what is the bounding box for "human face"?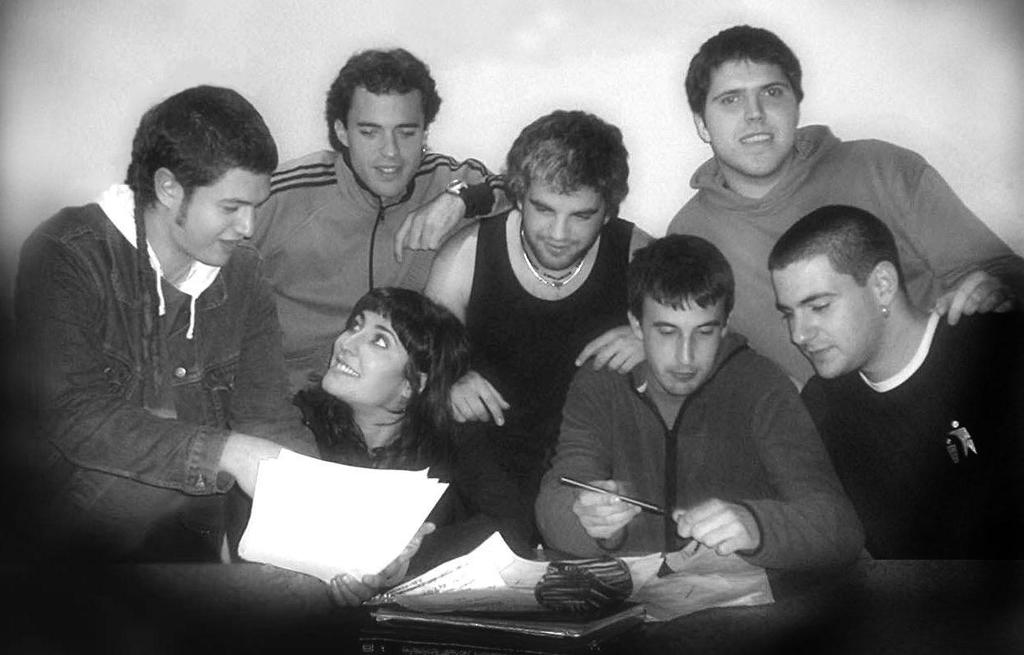
<region>641, 301, 731, 397</region>.
